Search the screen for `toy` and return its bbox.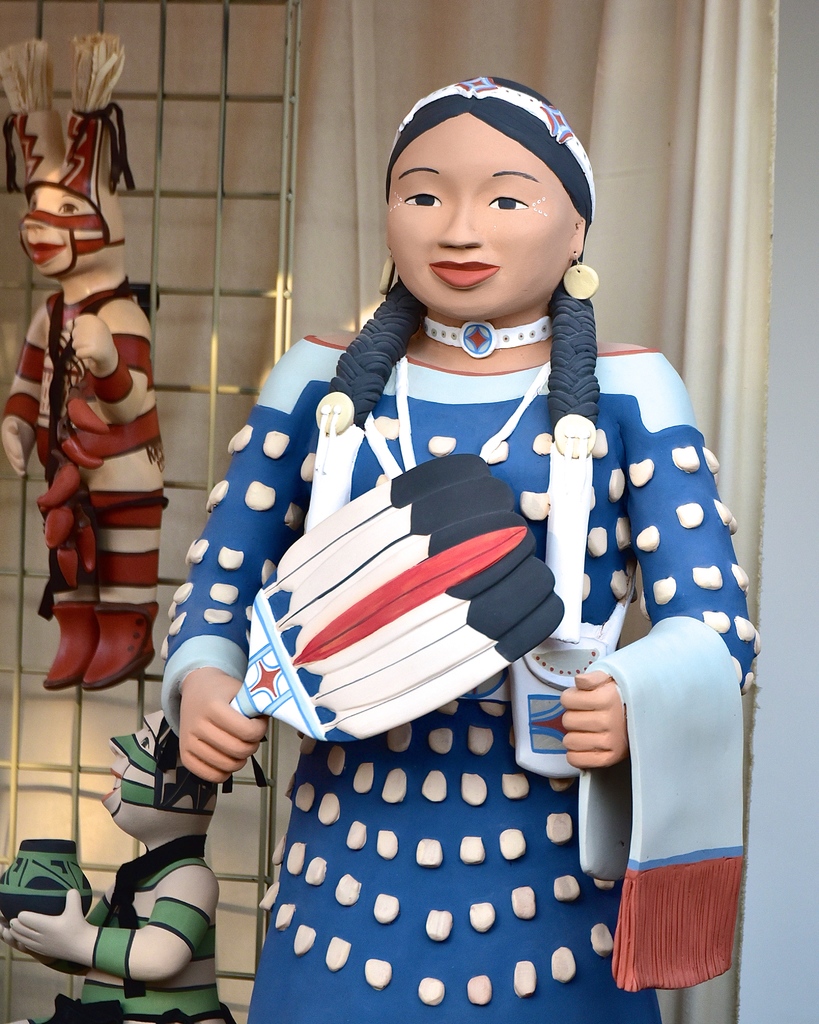
Found: [8,77,202,732].
